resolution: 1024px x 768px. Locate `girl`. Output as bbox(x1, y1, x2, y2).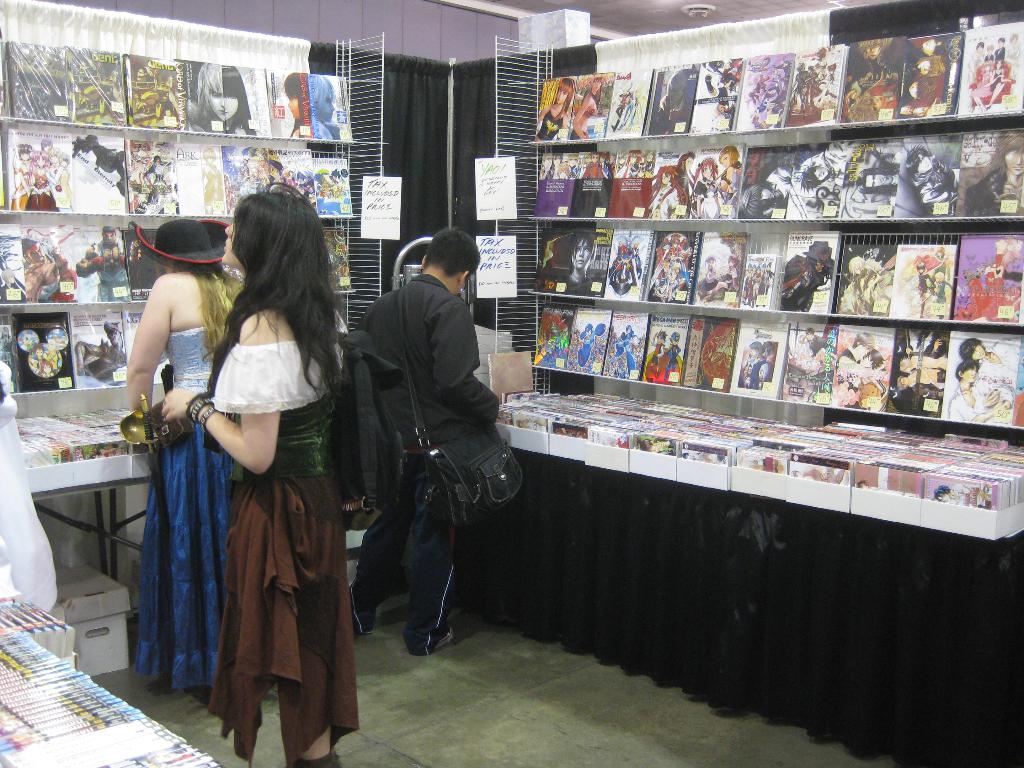
bbox(9, 142, 33, 209).
